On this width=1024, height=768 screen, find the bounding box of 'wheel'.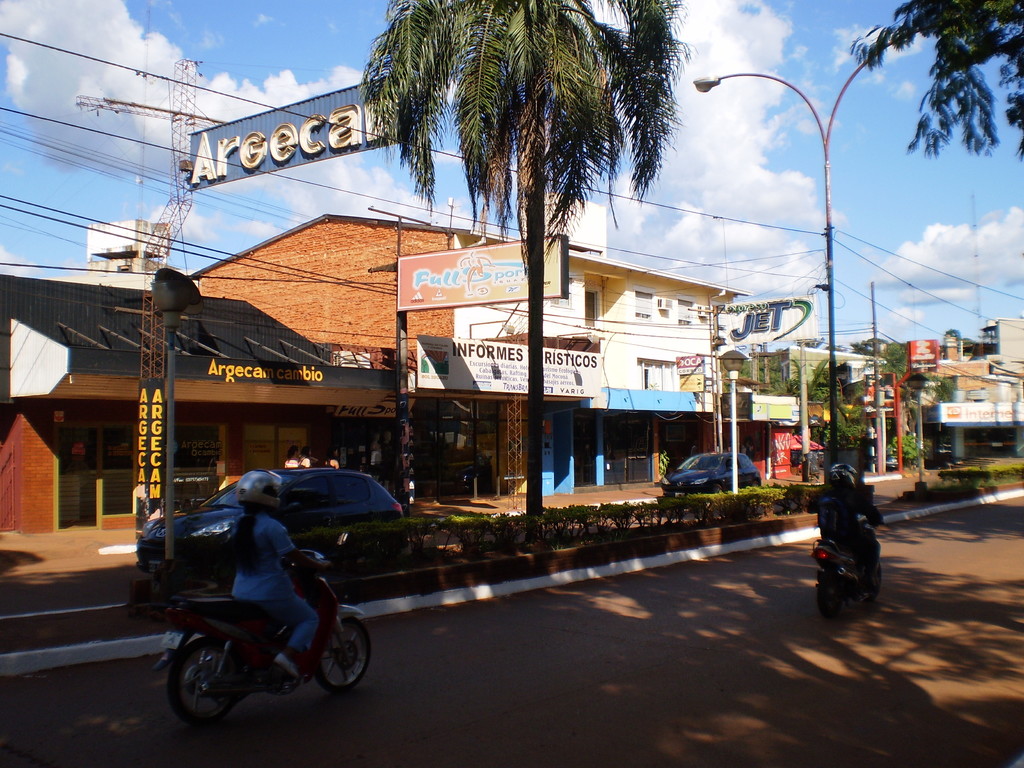
Bounding box: bbox(158, 639, 236, 735).
